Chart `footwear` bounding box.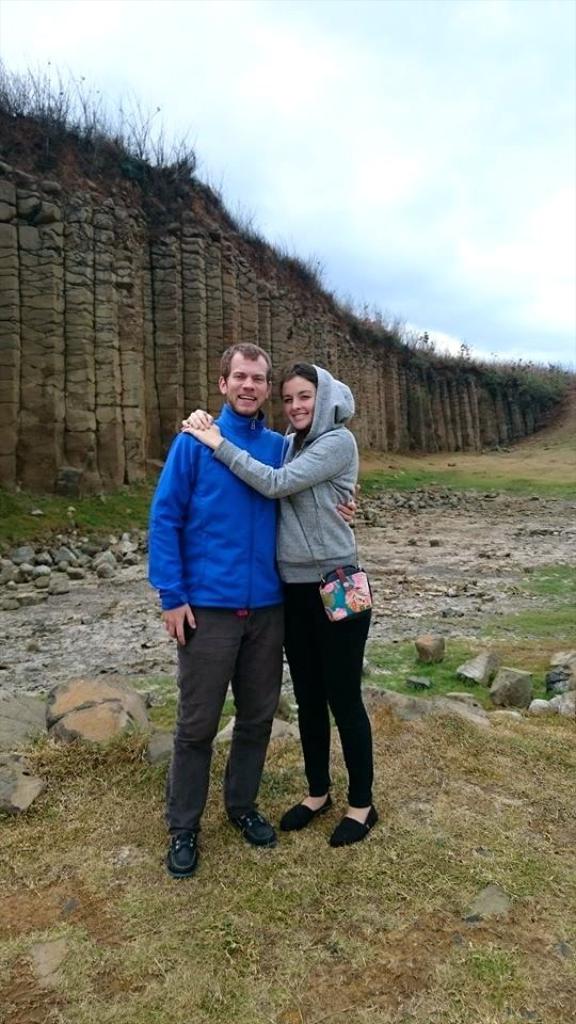
Charted: [x1=173, y1=831, x2=210, y2=878].
